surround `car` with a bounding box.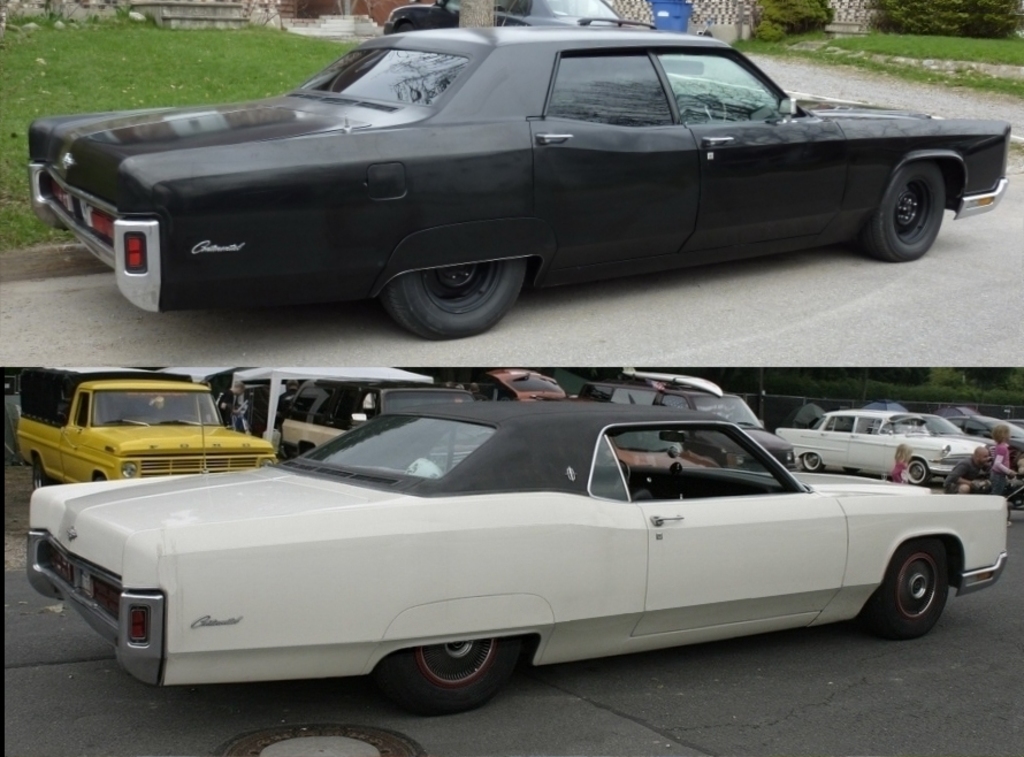
<region>17, 377, 278, 482</region>.
